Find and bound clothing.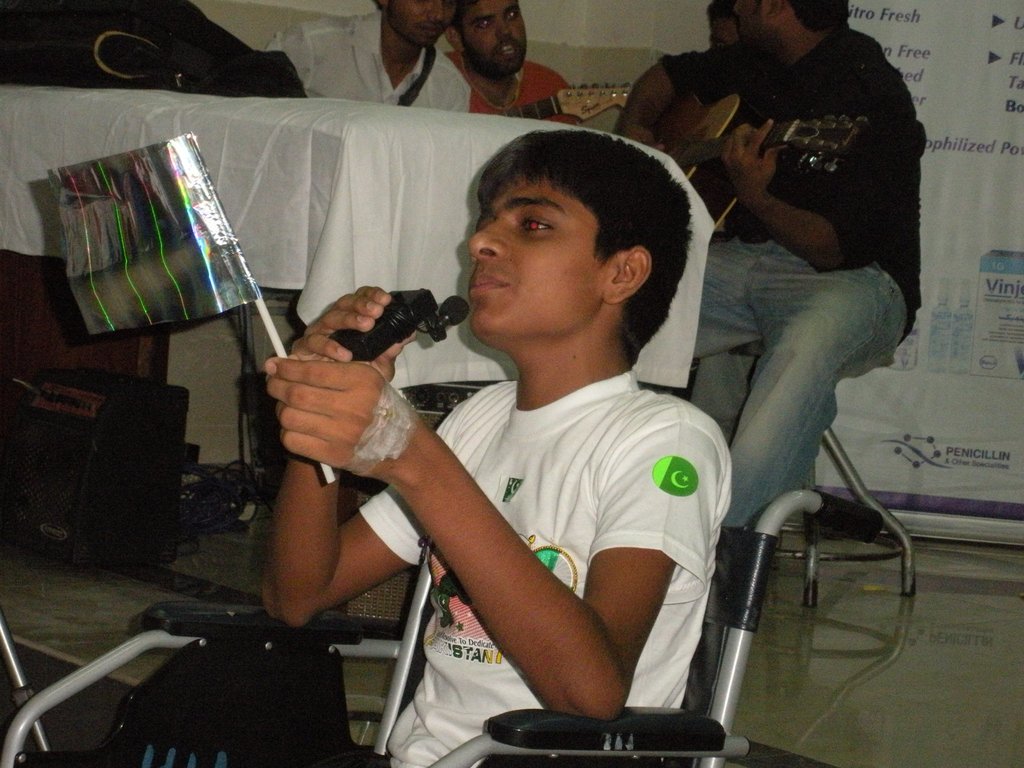
Bound: (685,17,915,532).
